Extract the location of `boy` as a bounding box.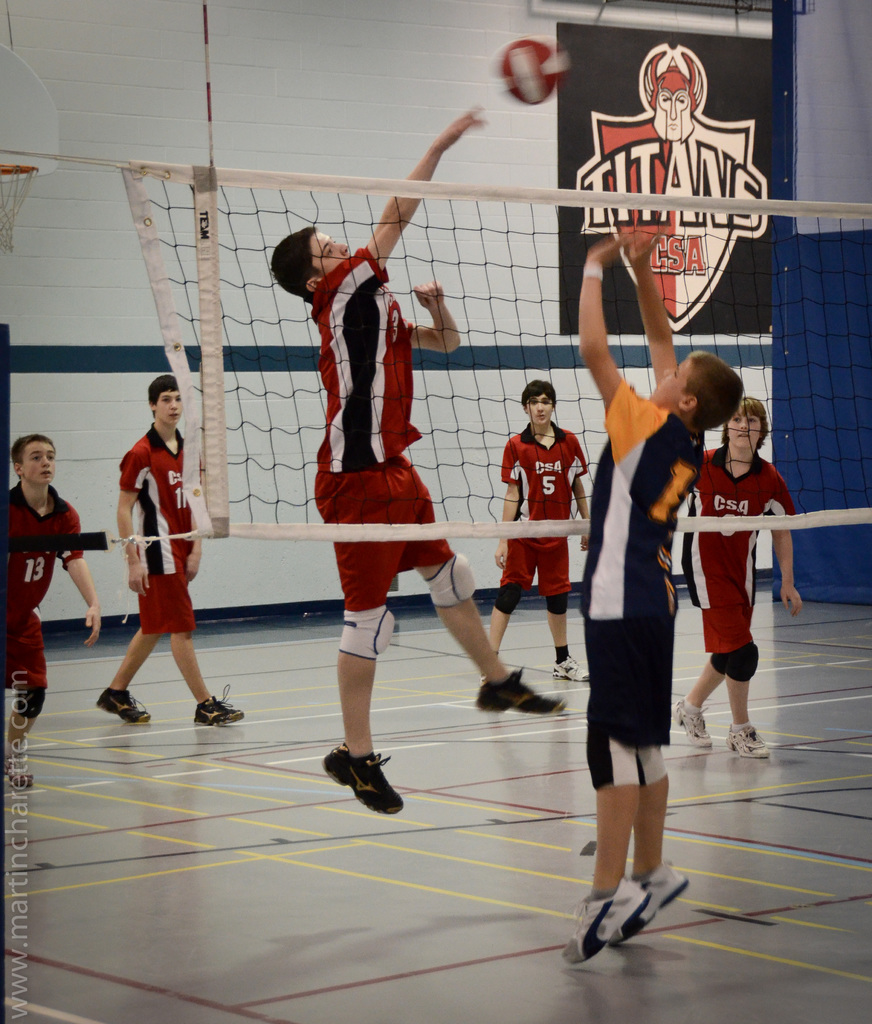
<region>0, 432, 102, 800</region>.
